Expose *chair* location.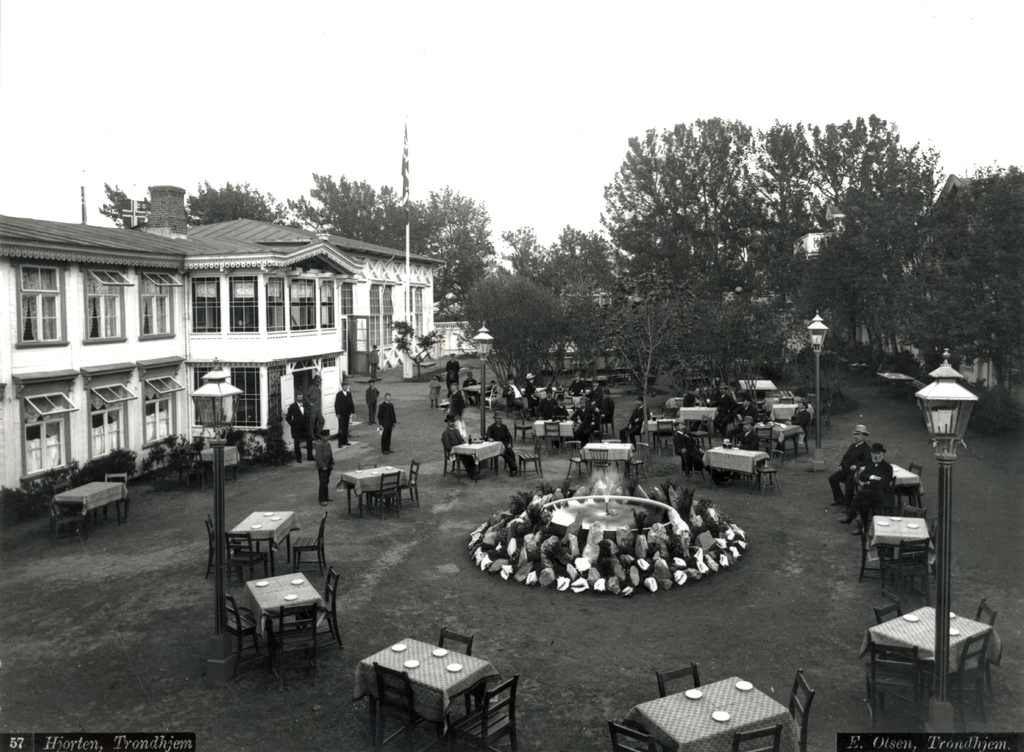
Exposed at 858, 514, 894, 588.
